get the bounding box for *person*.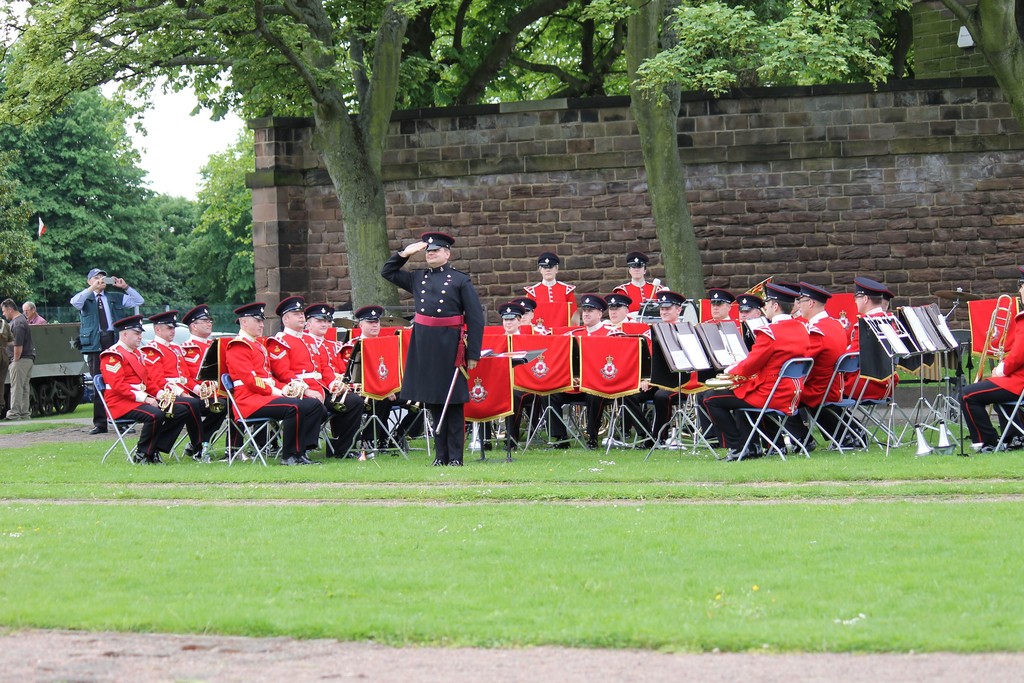
{"left": 97, "top": 315, "right": 188, "bottom": 461}.
